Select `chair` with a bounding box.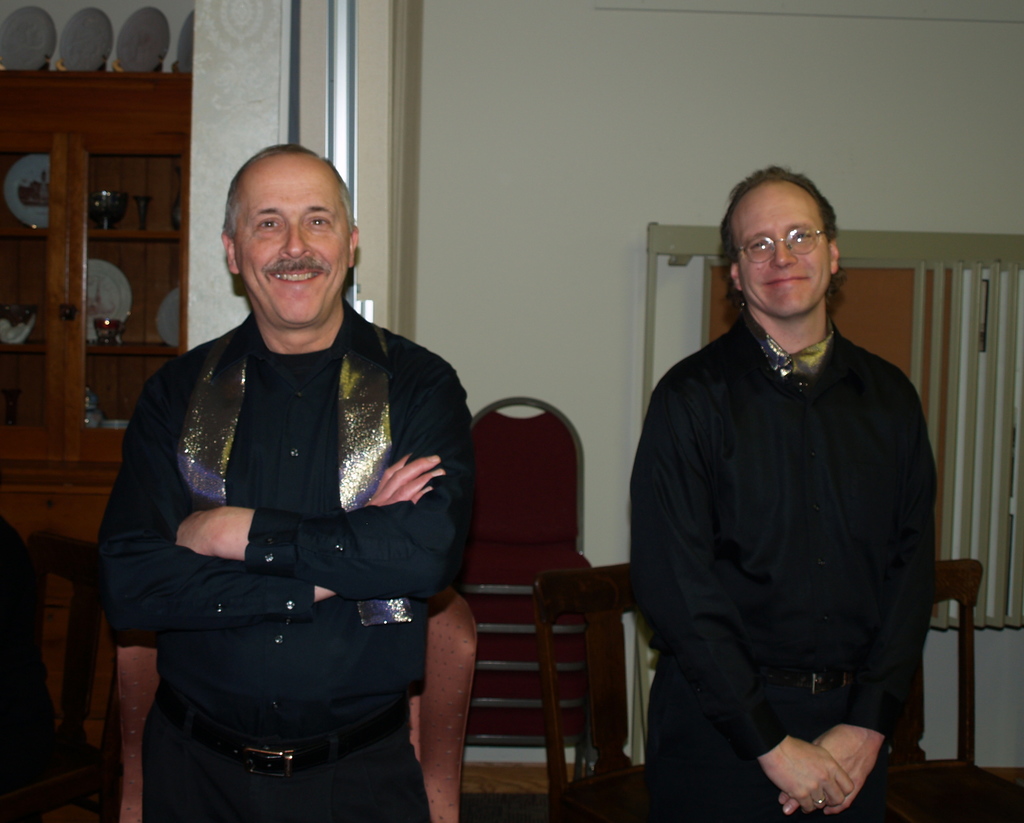
<region>881, 550, 1023, 822</region>.
